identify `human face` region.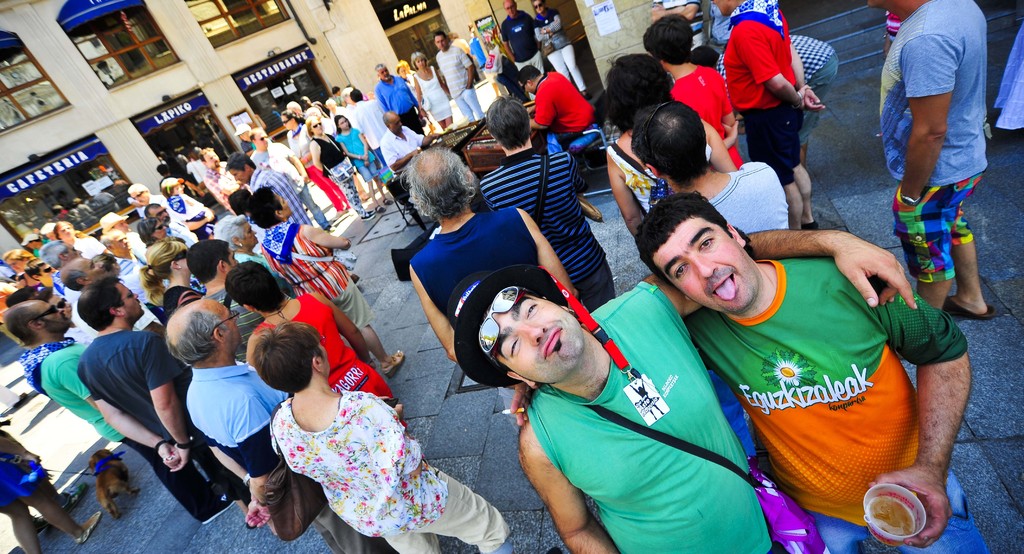
Region: 58/223/73/240.
